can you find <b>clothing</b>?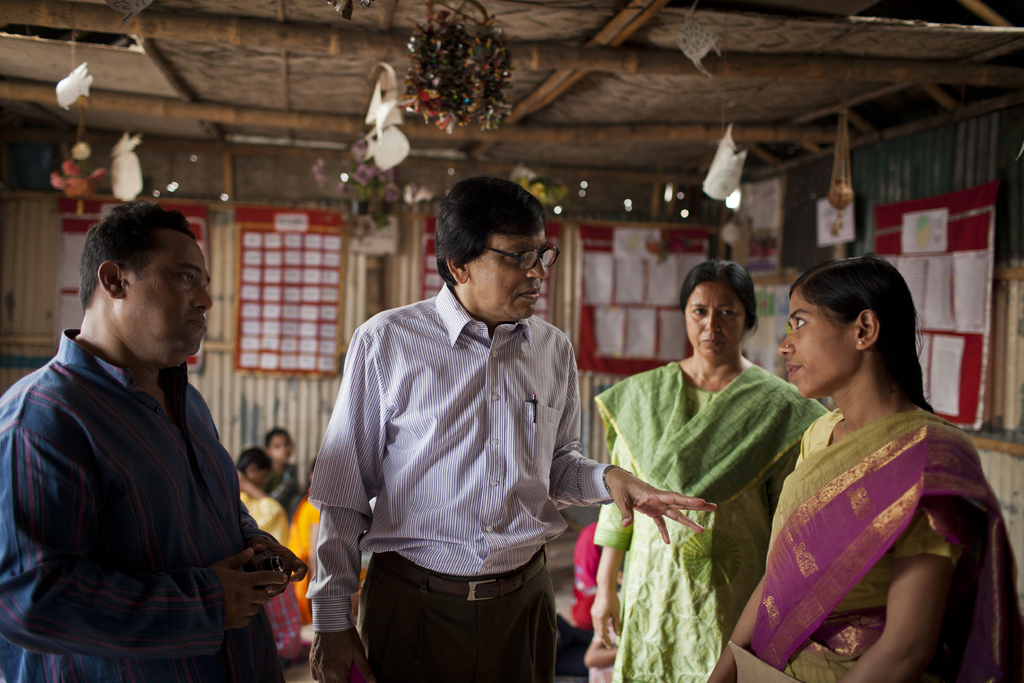
Yes, bounding box: (left=281, top=493, right=330, bottom=619).
